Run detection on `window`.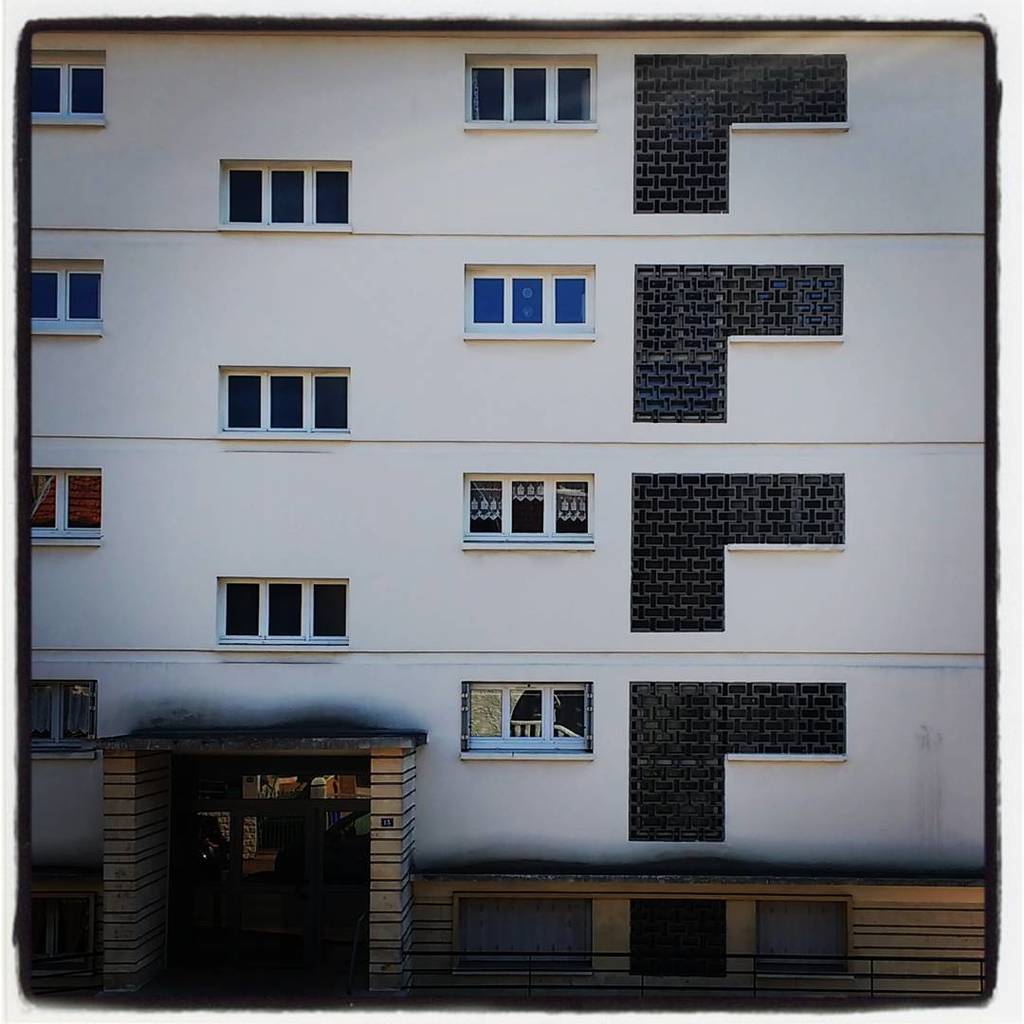
Result: x1=451 y1=466 x2=601 y2=550.
